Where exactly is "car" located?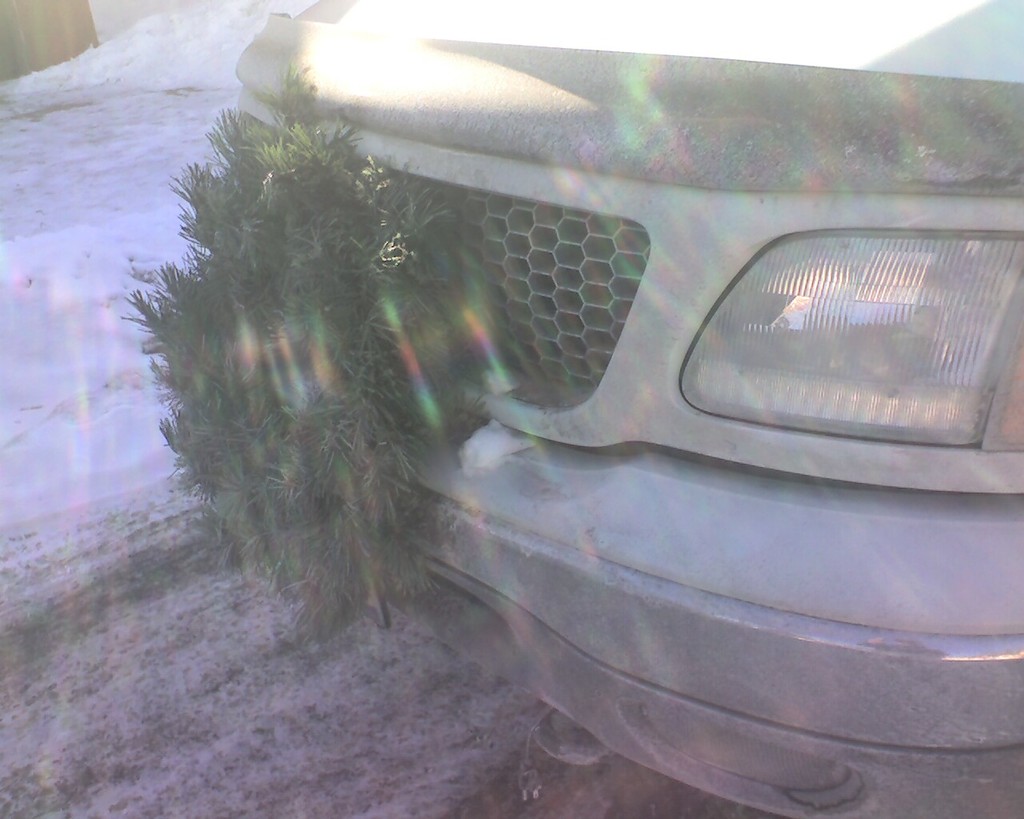
Its bounding box is <bbox>240, 0, 1023, 818</bbox>.
